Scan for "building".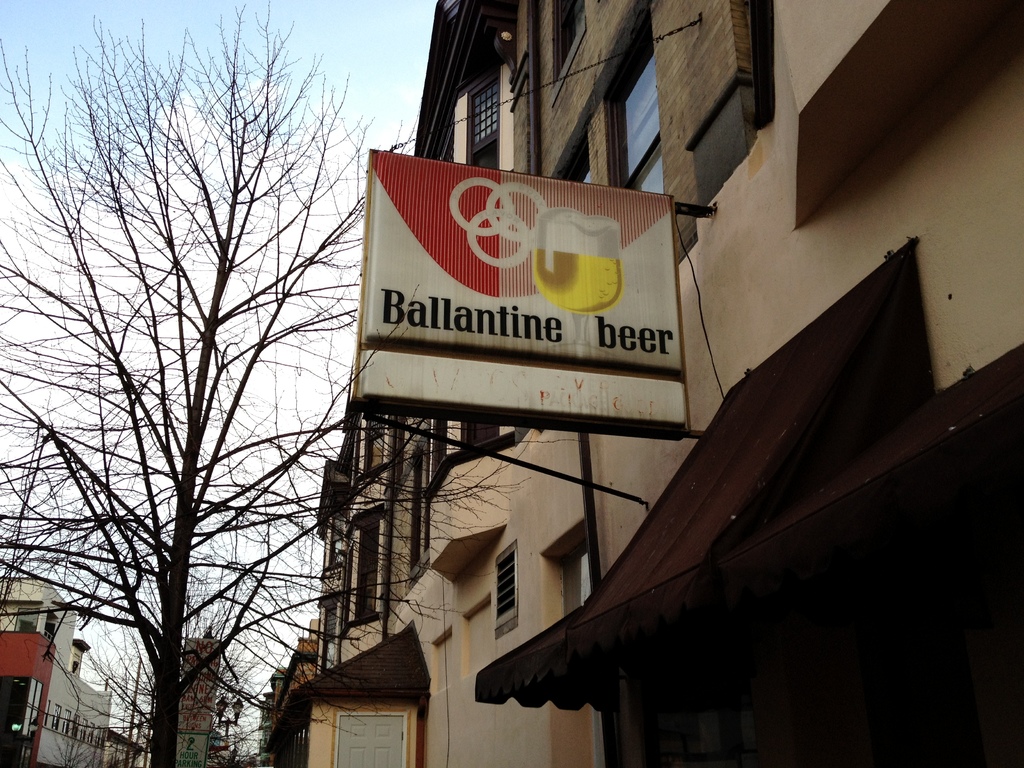
Scan result: BBox(0, 573, 117, 765).
